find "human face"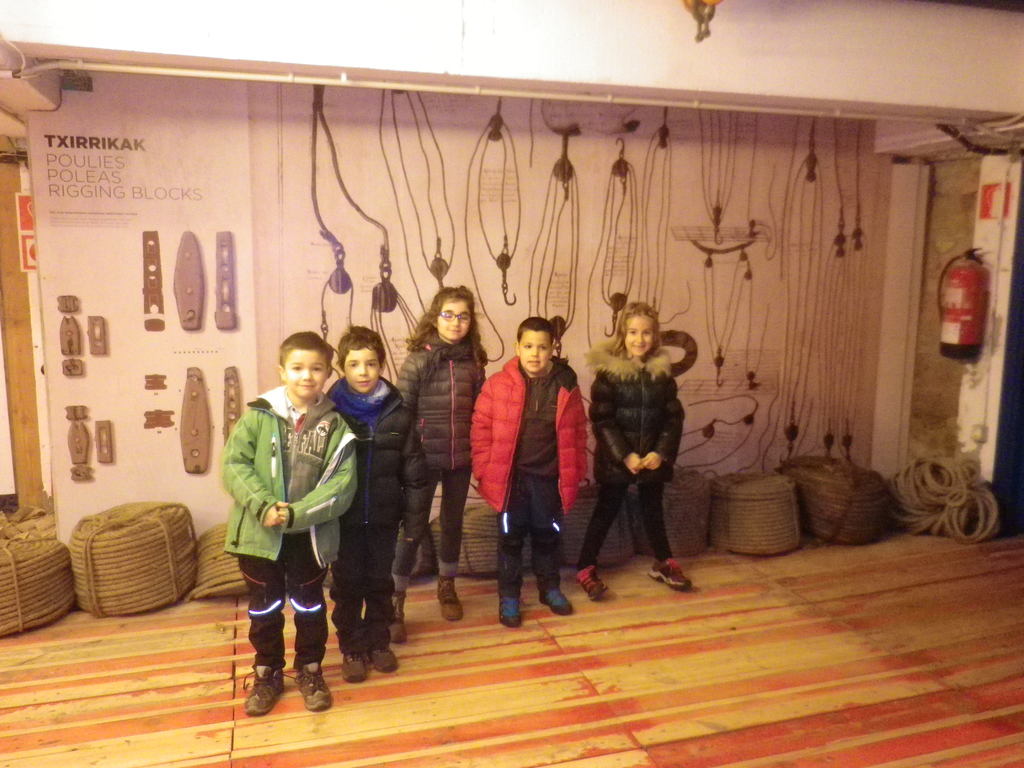
rect(279, 349, 327, 392)
